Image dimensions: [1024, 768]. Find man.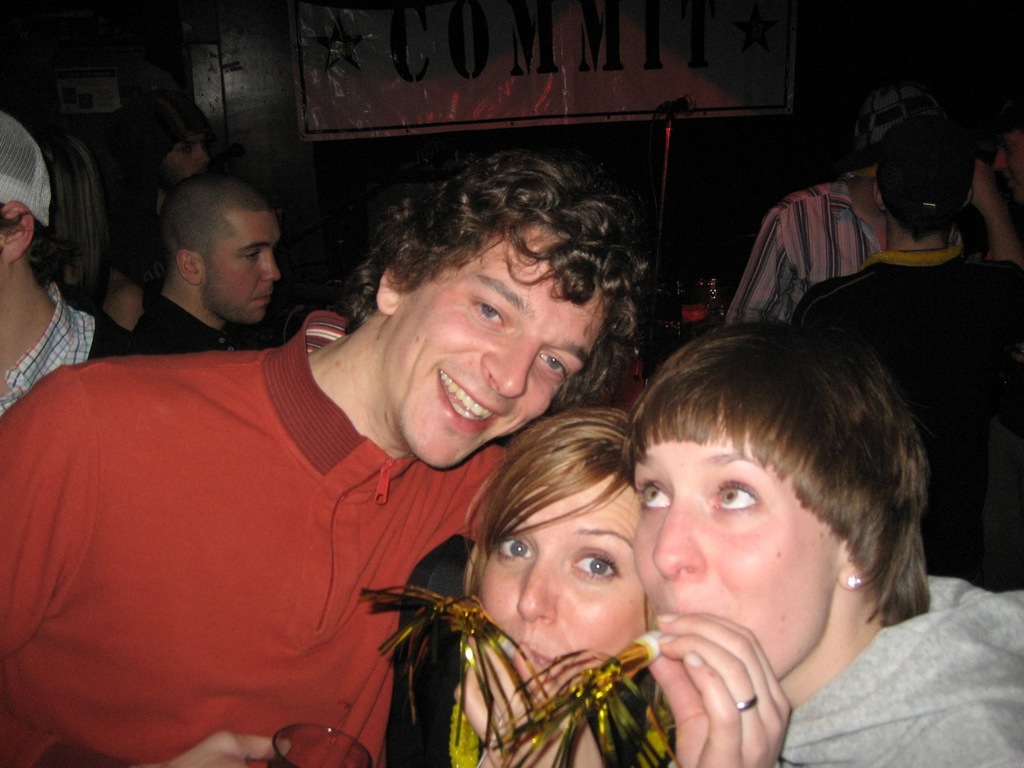
85/229/177/361.
